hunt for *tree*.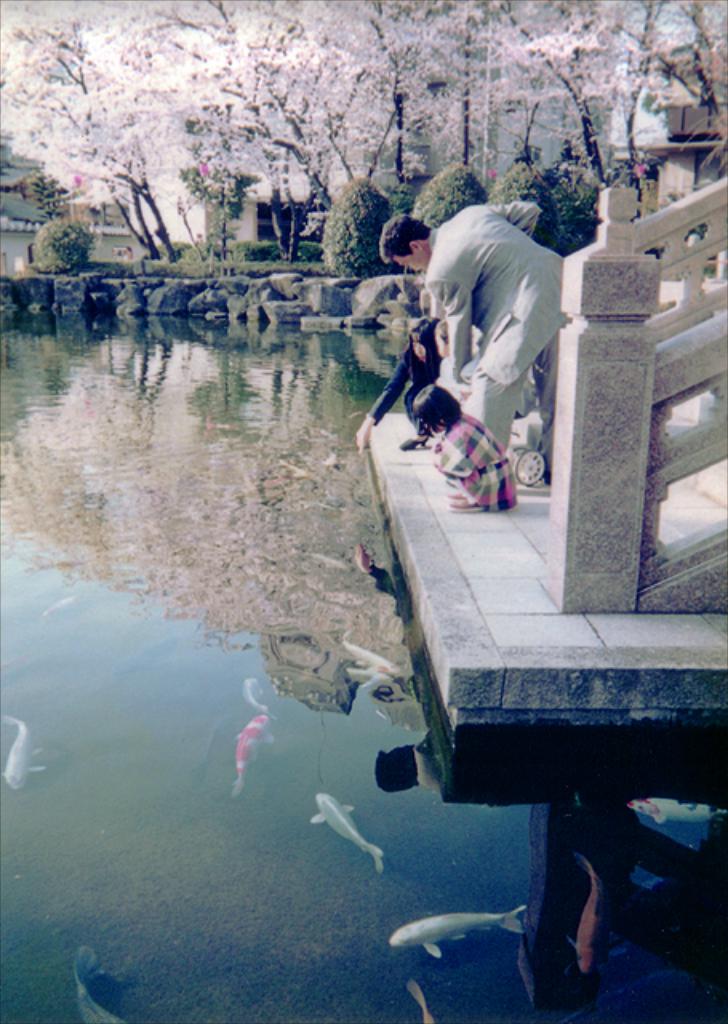
Hunted down at pyautogui.locateOnScreen(250, 2, 387, 258).
